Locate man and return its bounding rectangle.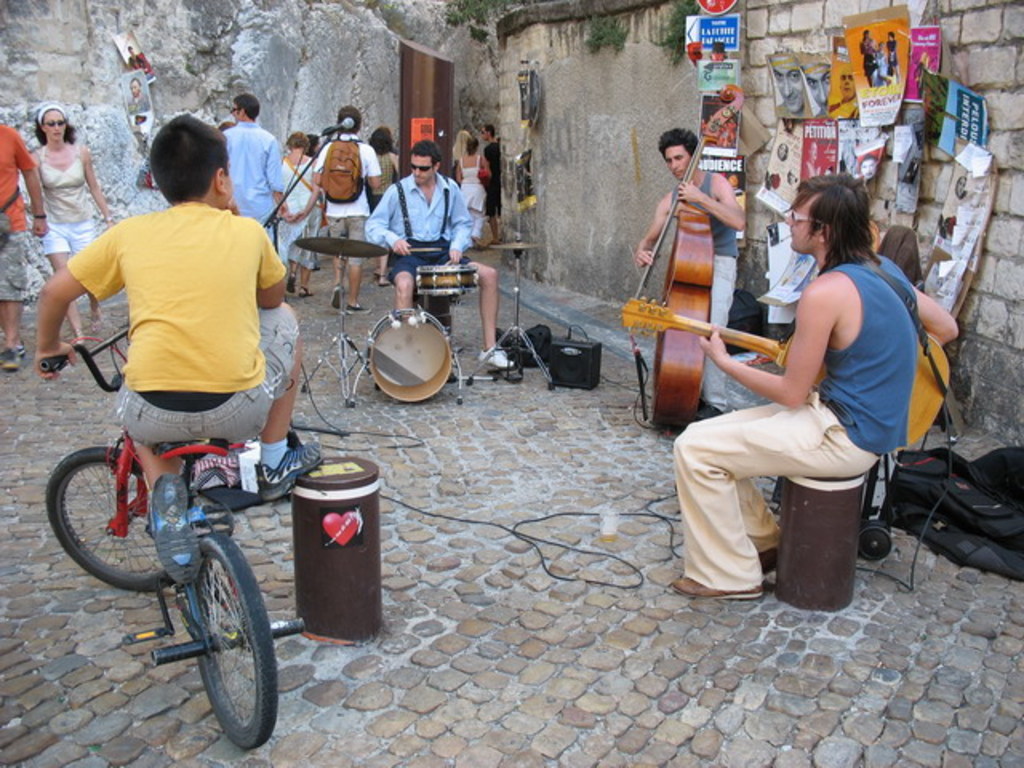
pyautogui.locateOnScreen(830, 69, 861, 118).
